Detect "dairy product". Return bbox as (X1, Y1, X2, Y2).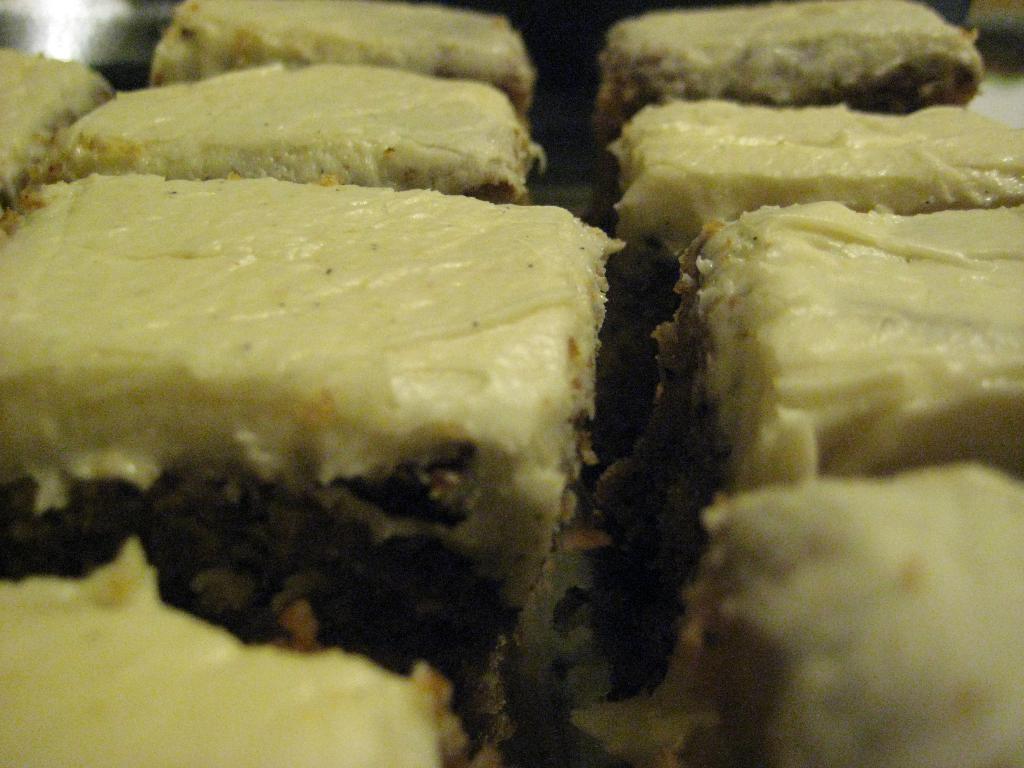
(605, 216, 1014, 483).
